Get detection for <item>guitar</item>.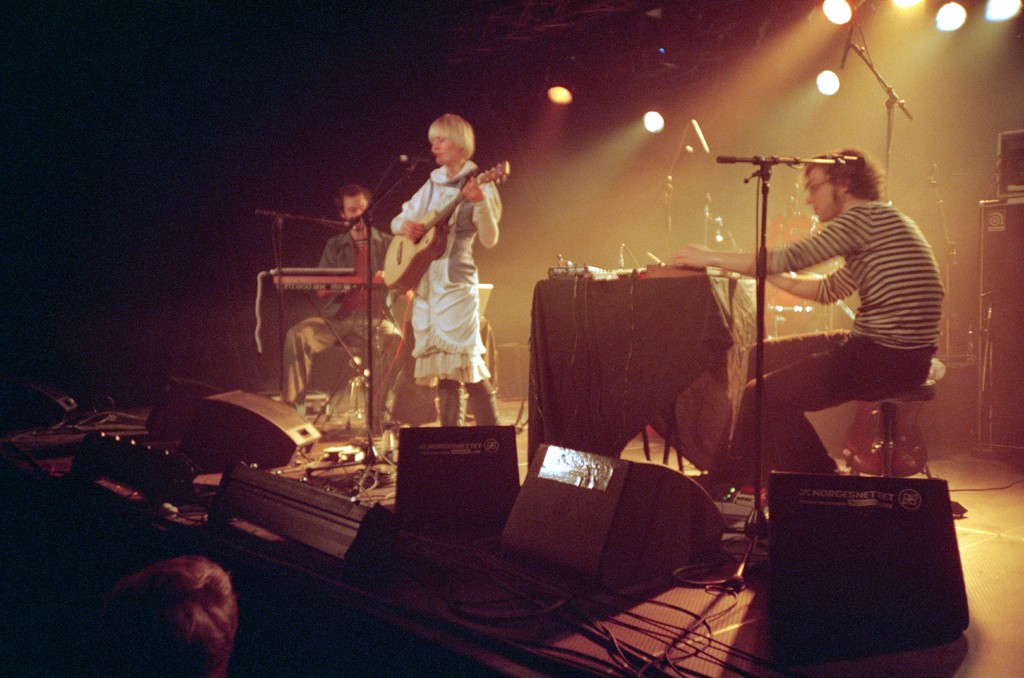
Detection: box(380, 156, 509, 295).
